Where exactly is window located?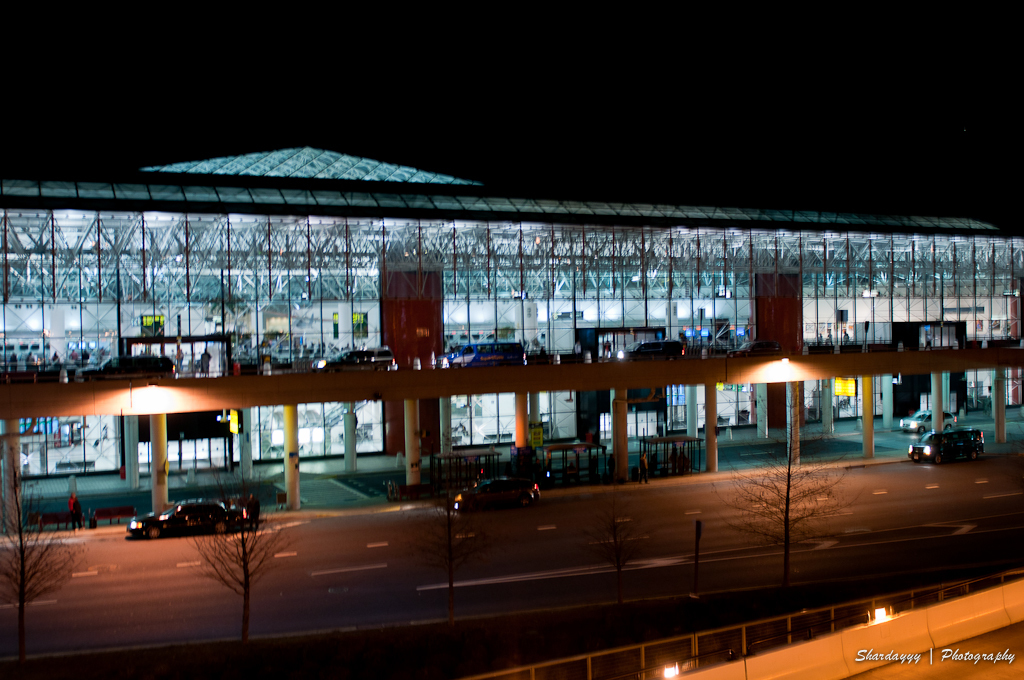
Its bounding box is [x1=84, y1=436, x2=120, y2=472].
